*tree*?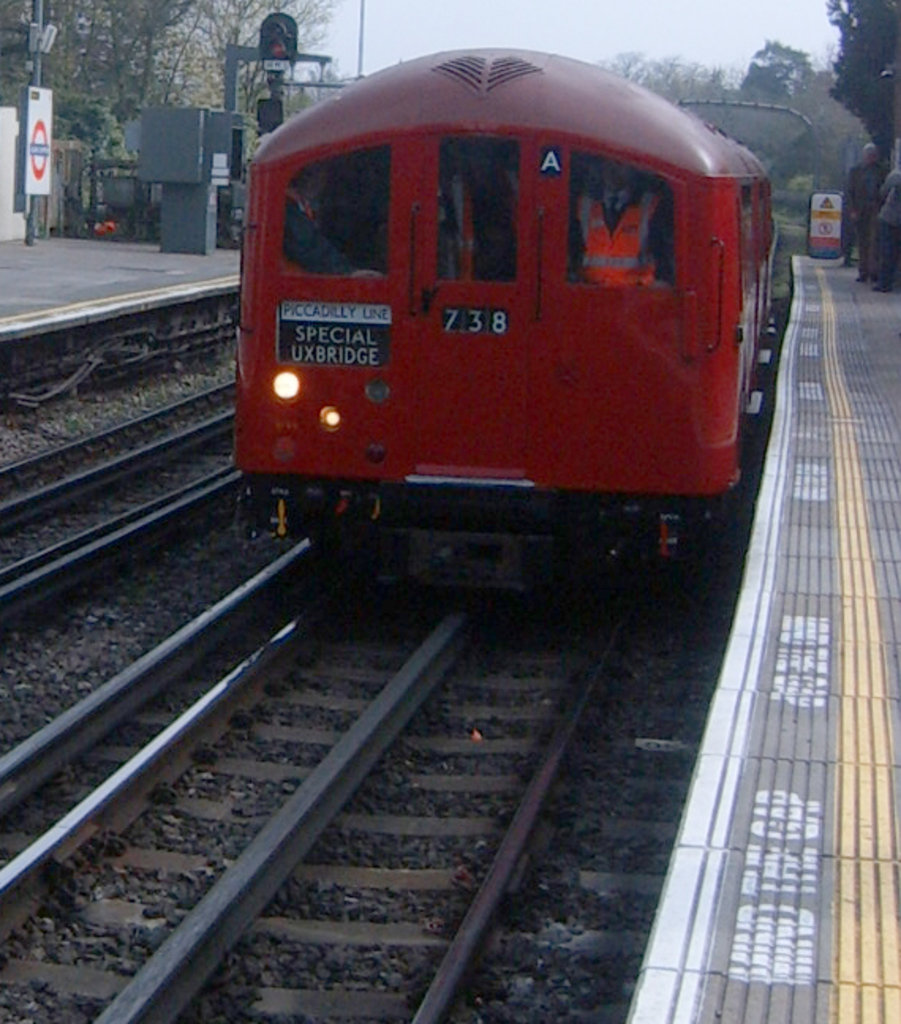
{"x1": 741, "y1": 32, "x2": 868, "y2": 171}
